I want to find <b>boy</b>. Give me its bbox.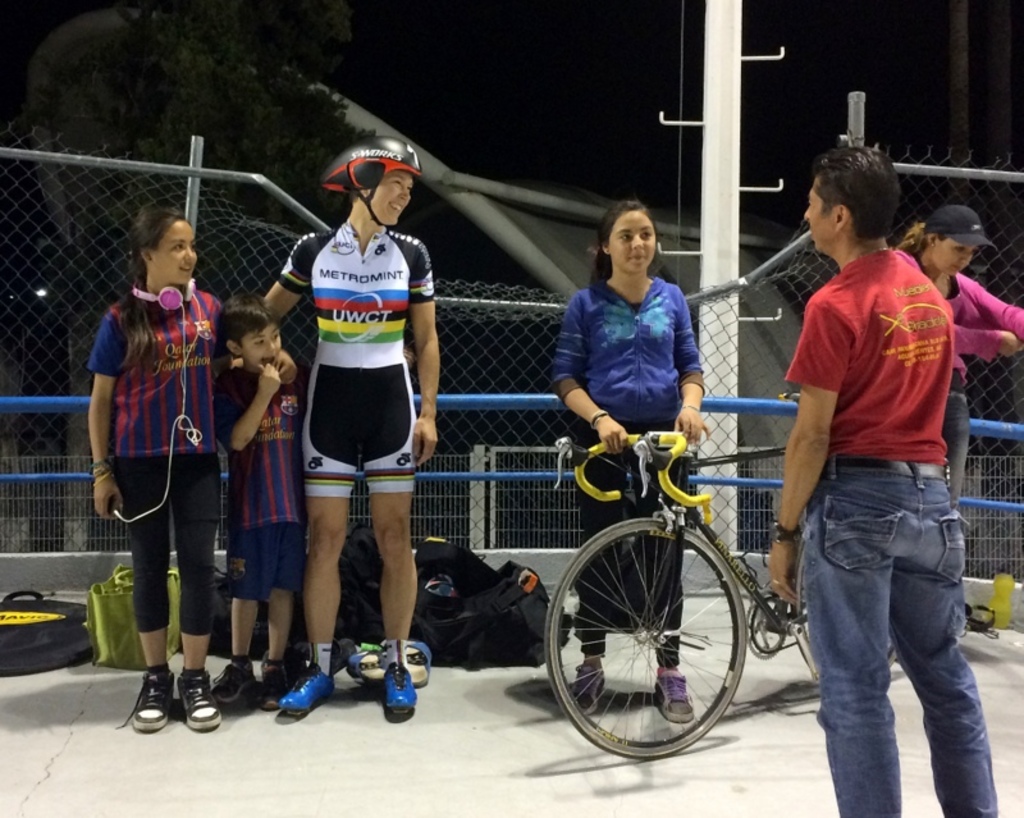
[left=210, top=293, right=314, bottom=712].
